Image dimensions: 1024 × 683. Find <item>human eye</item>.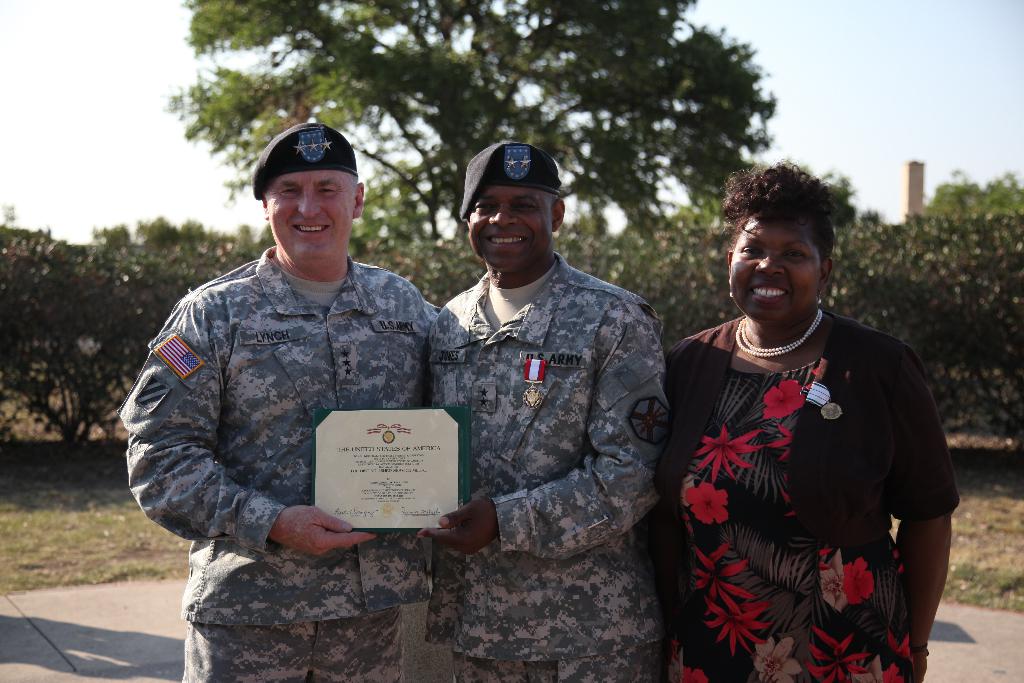
(514, 198, 541, 217).
